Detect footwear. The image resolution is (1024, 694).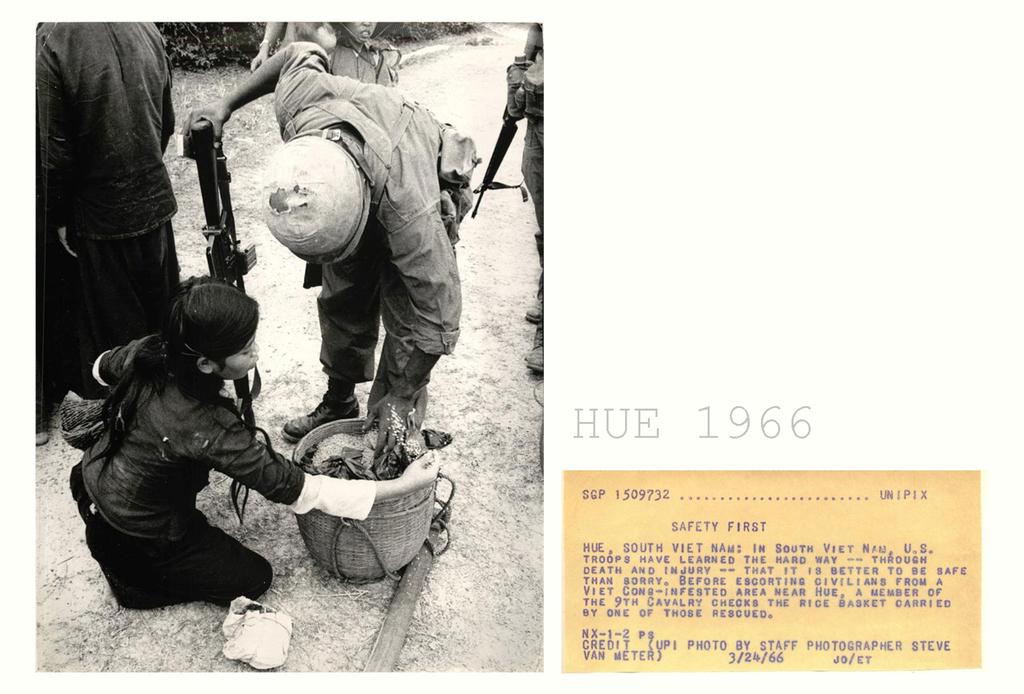
(527, 296, 543, 321).
